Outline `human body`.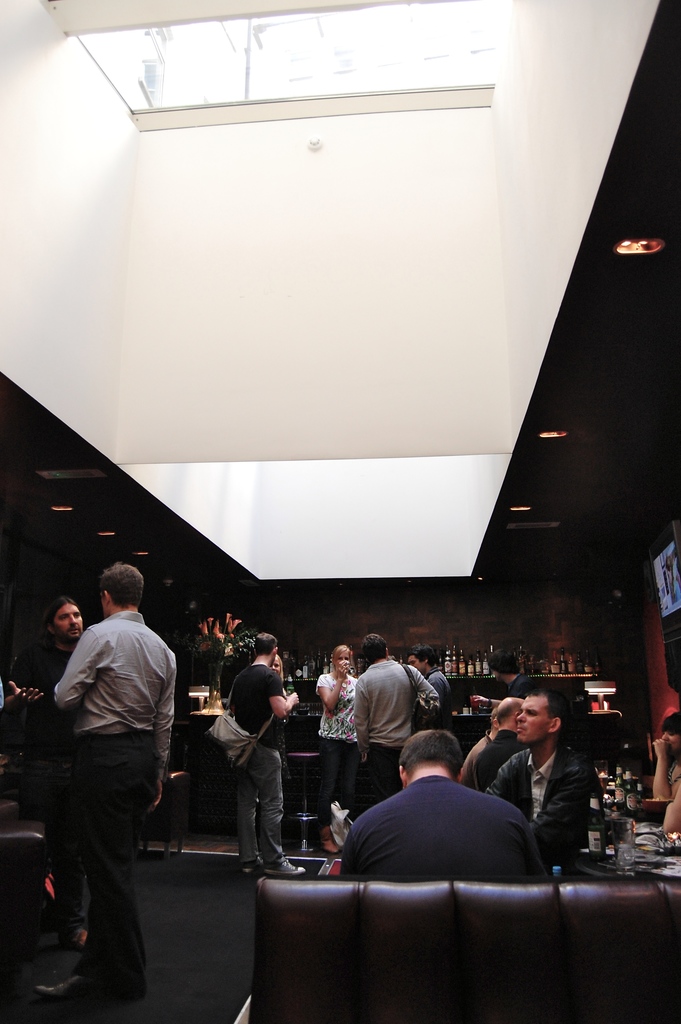
Outline: locate(461, 689, 512, 782).
